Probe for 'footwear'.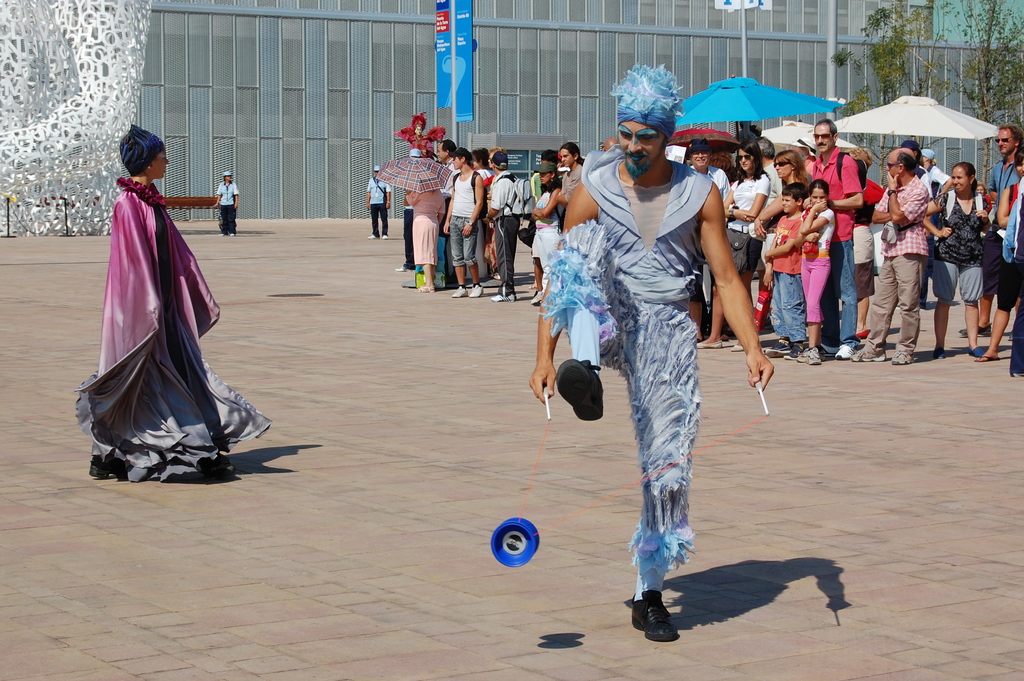
Probe result: <region>397, 267, 403, 270</region>.
